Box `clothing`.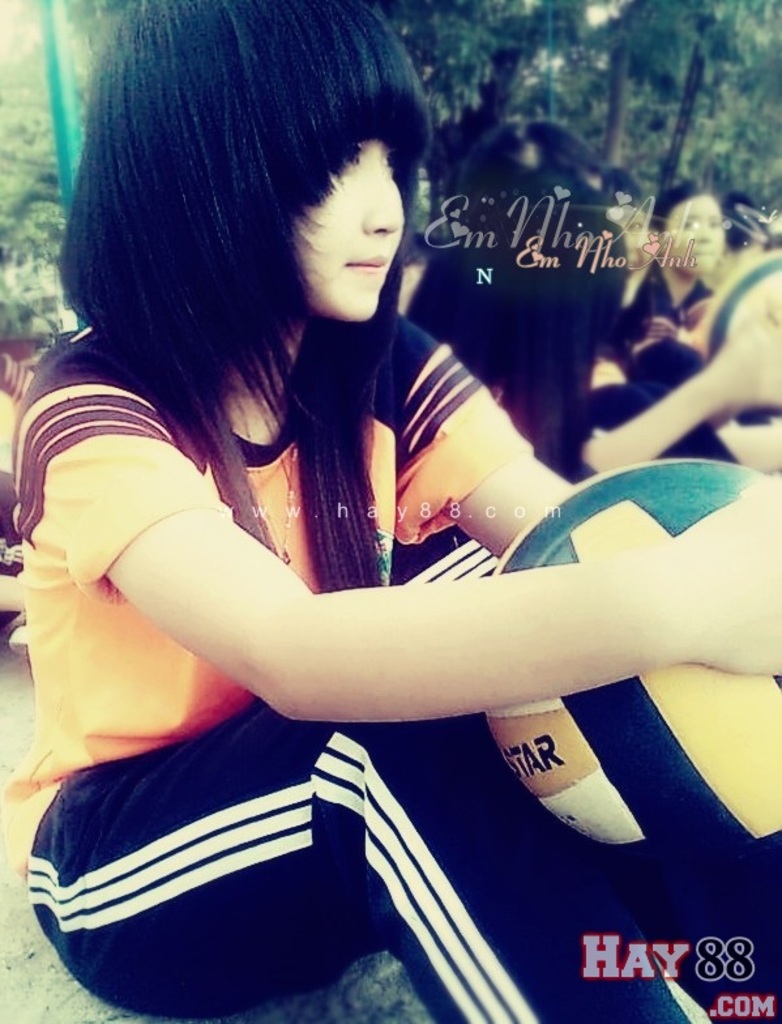
8 311 781 1023.
